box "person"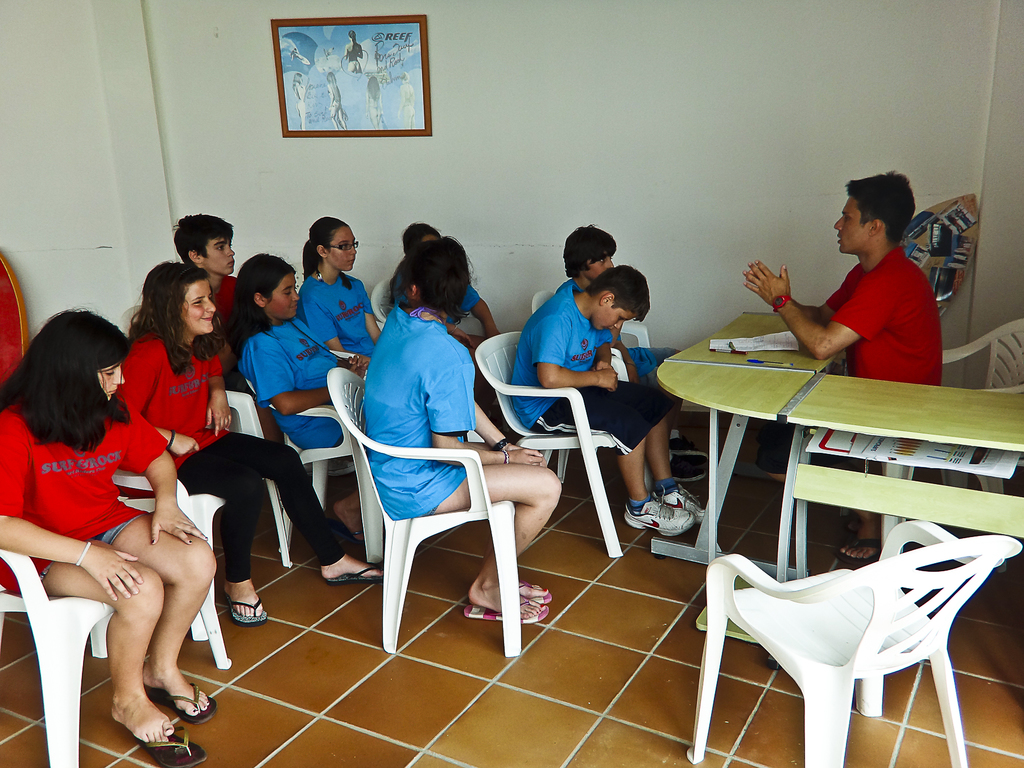
Rect(325, 45, 337, 58)
